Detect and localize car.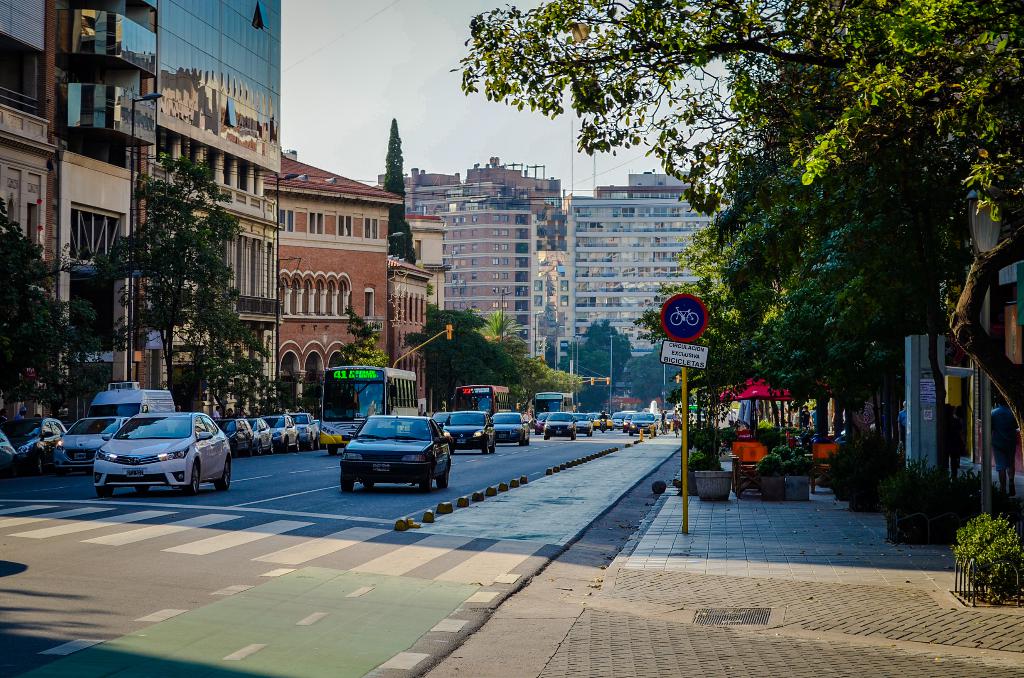
Localized at locate(490, 406, 534, 449).
